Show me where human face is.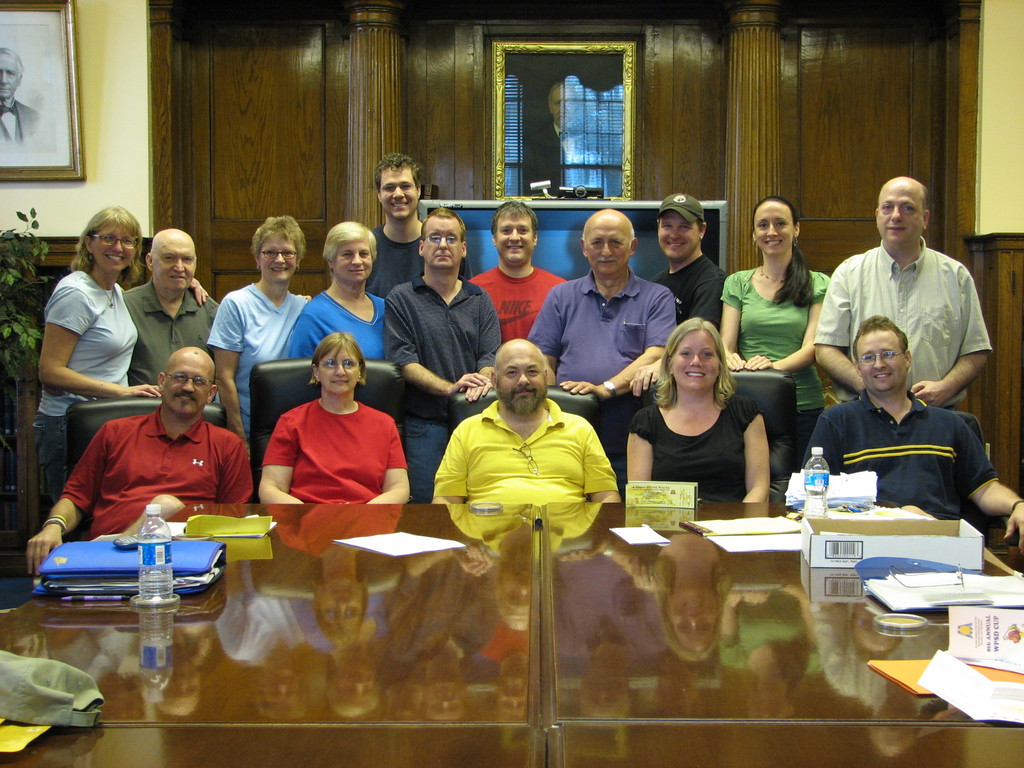
human face is at [860,333,905,393].
